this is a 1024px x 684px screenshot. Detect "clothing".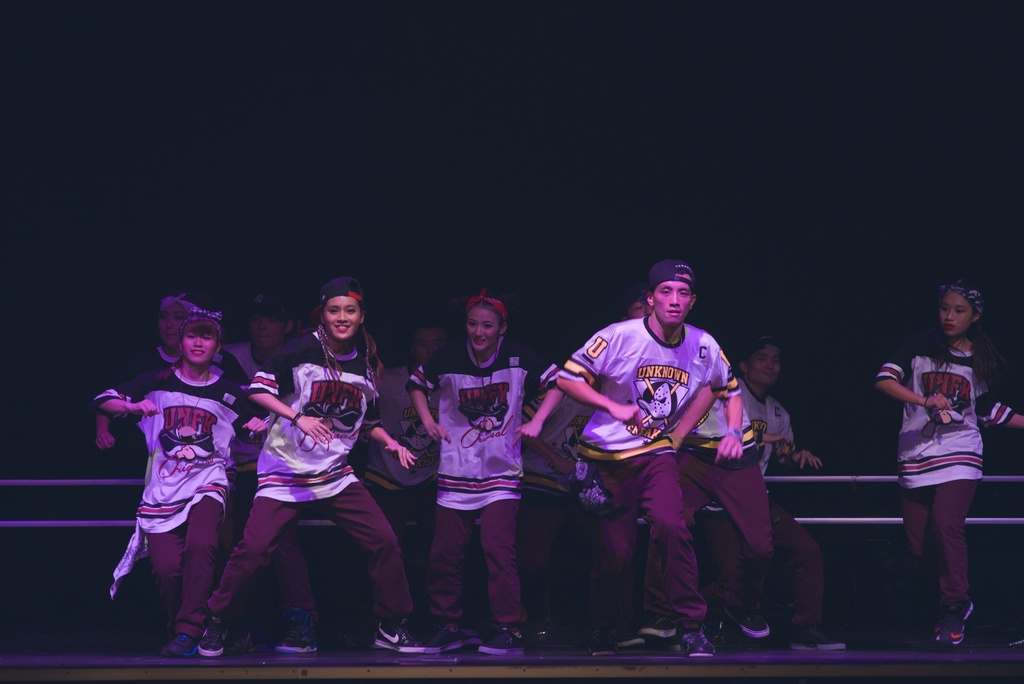
x1=88, y1=366, x2=264, y2=533.
